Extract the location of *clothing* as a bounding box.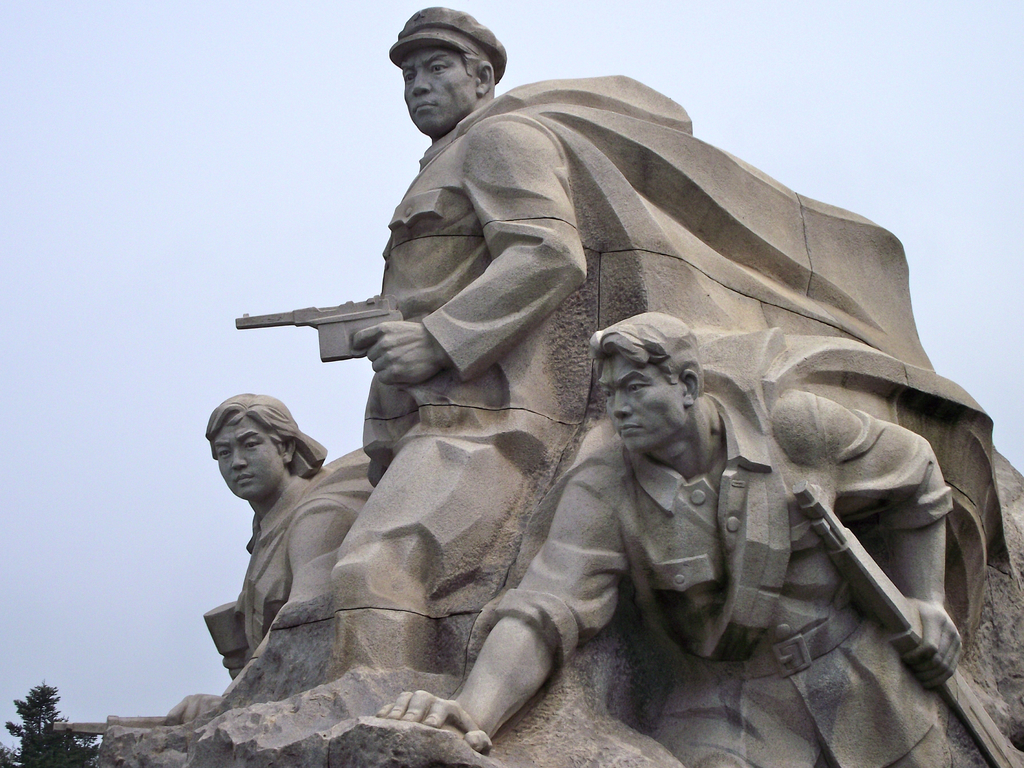
{"x1": 344, "y1": 84, "x2": 929, "y2": 675}.
